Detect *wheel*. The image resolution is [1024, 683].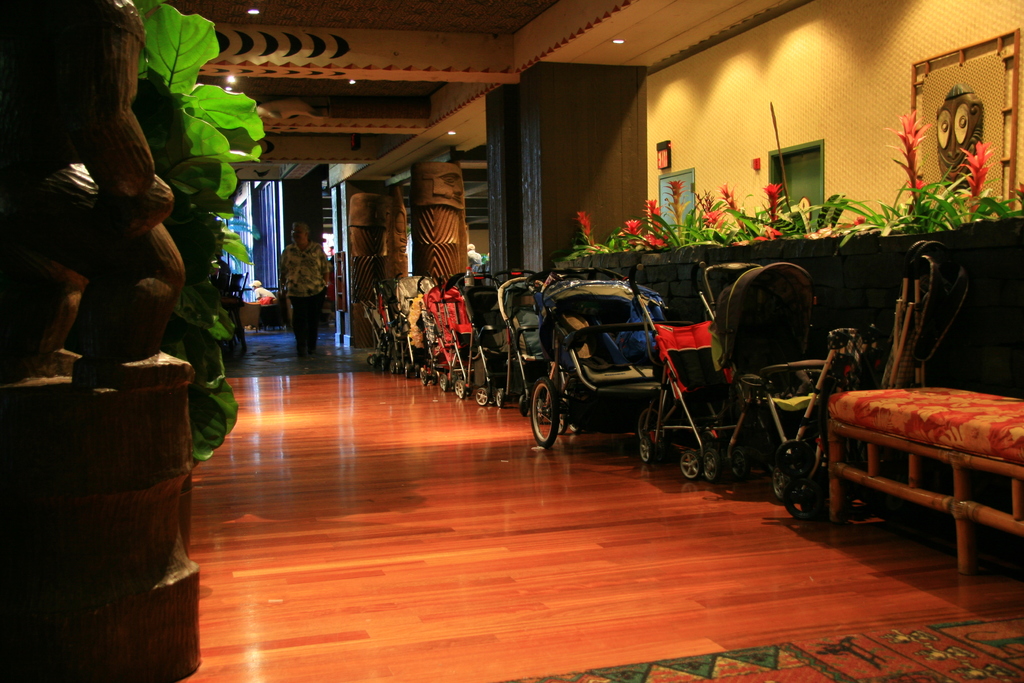
l=527, t=372, r=564, b=448.
